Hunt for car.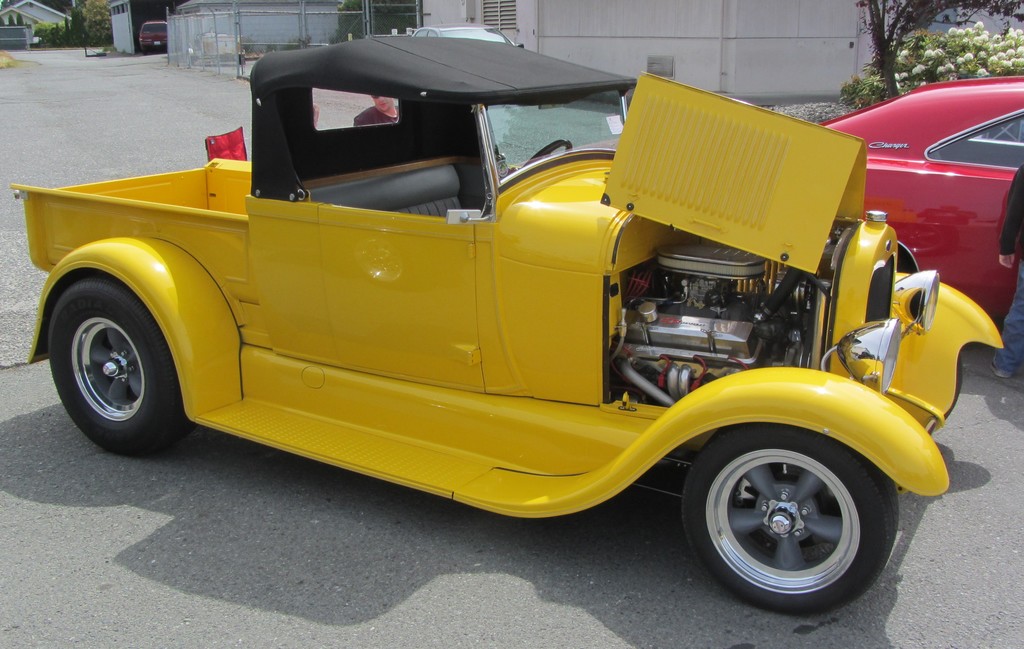
Hunted down at left=137, top=19, right=170, bottom=52.
